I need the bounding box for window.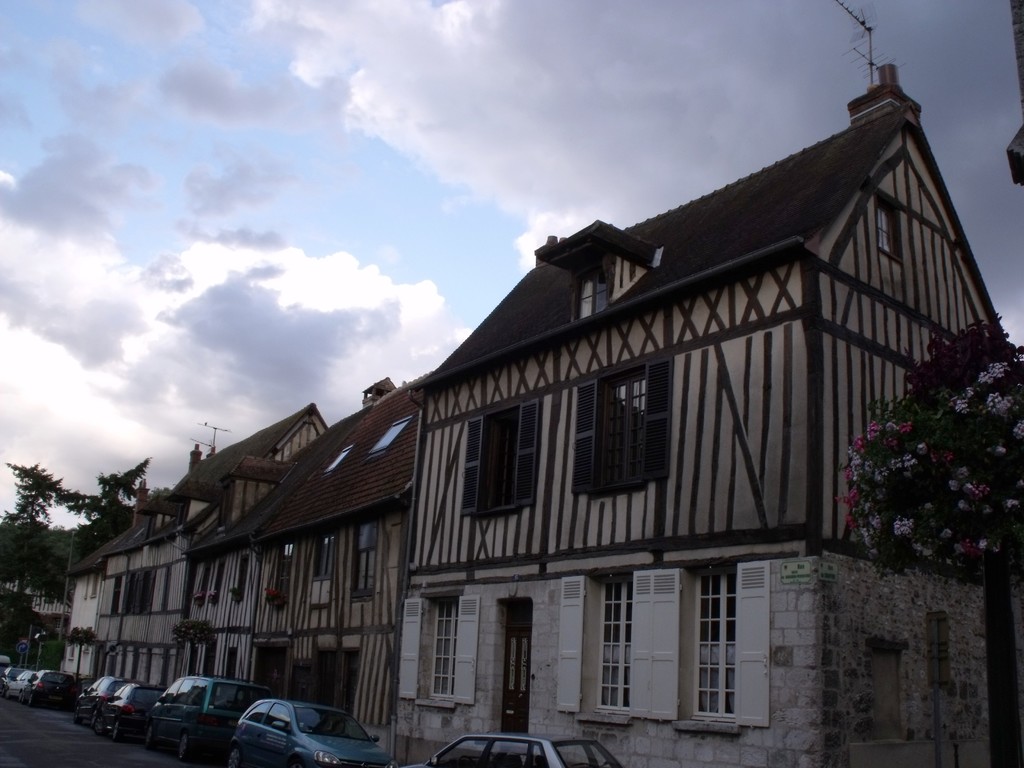
Here it is: 405,593,484,707.
